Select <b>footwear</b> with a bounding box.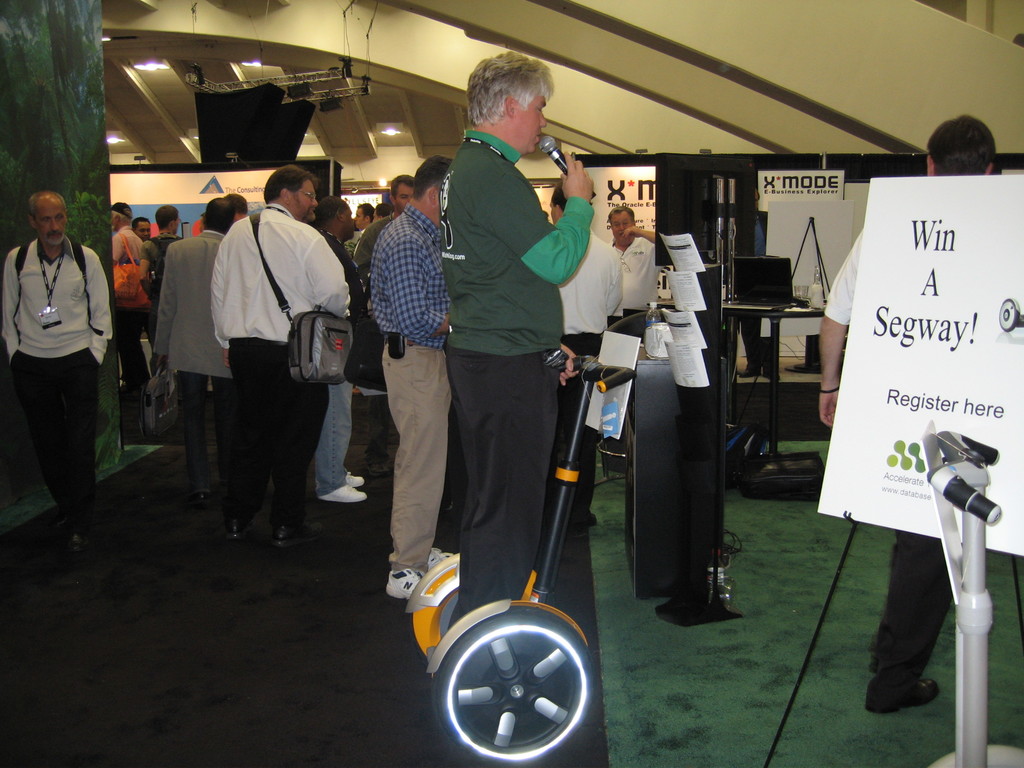
<bbox>271, 499, 316, 544</bbox>.
